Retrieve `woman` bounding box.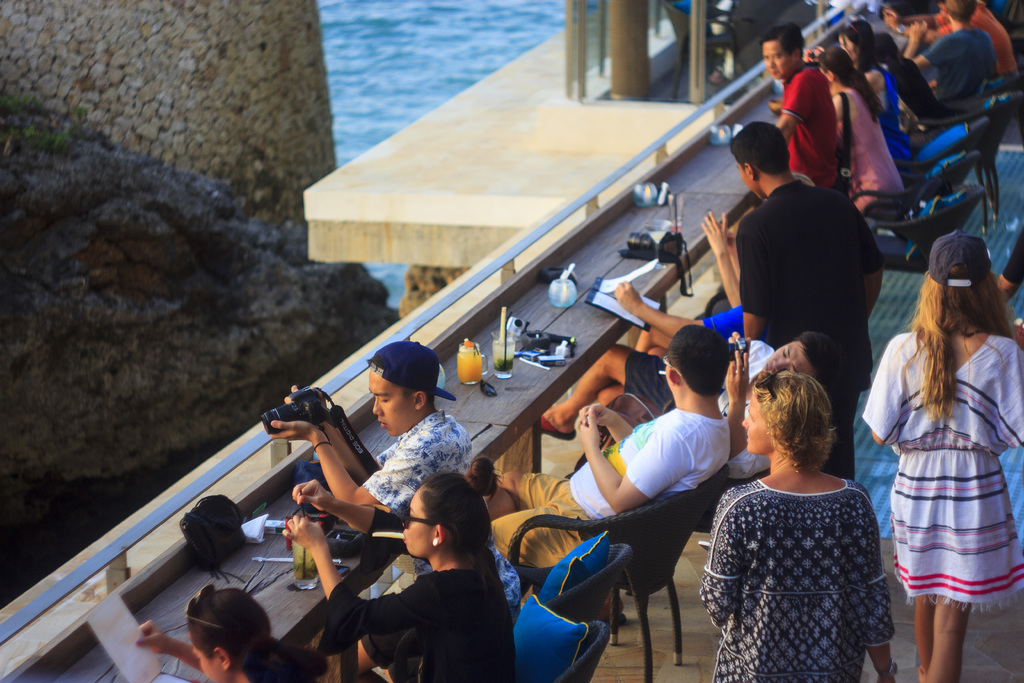
Bounding box: Rect(858, 232, 1023, 682).
